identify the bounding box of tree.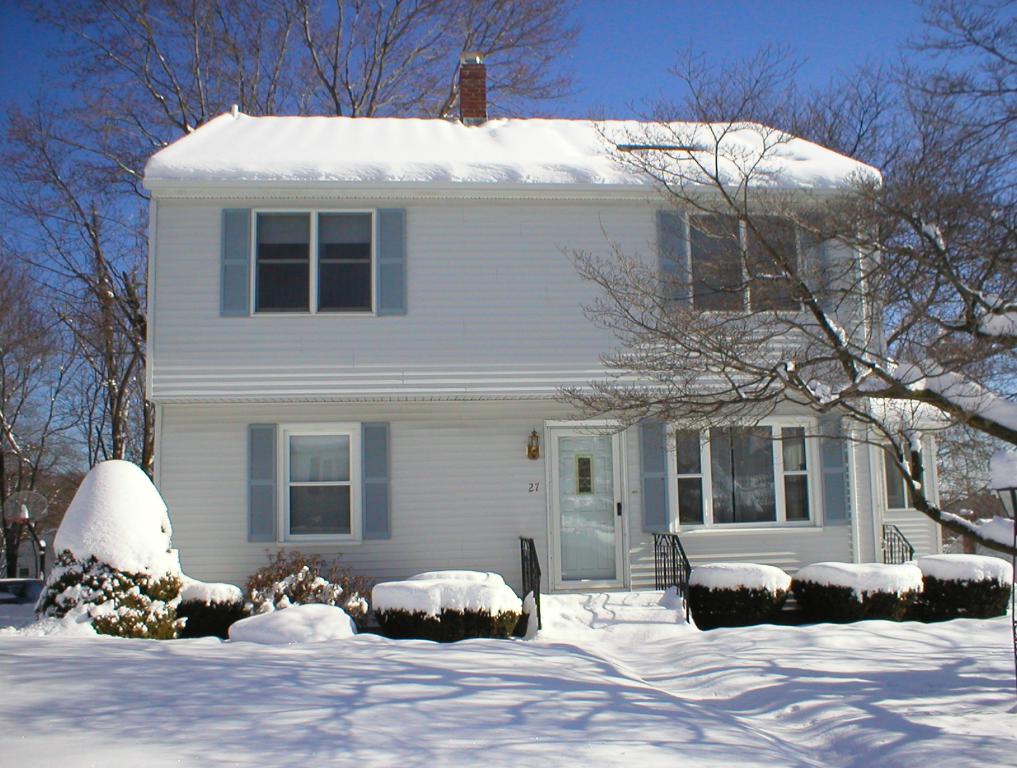
box(35, 460, 186, 646).
